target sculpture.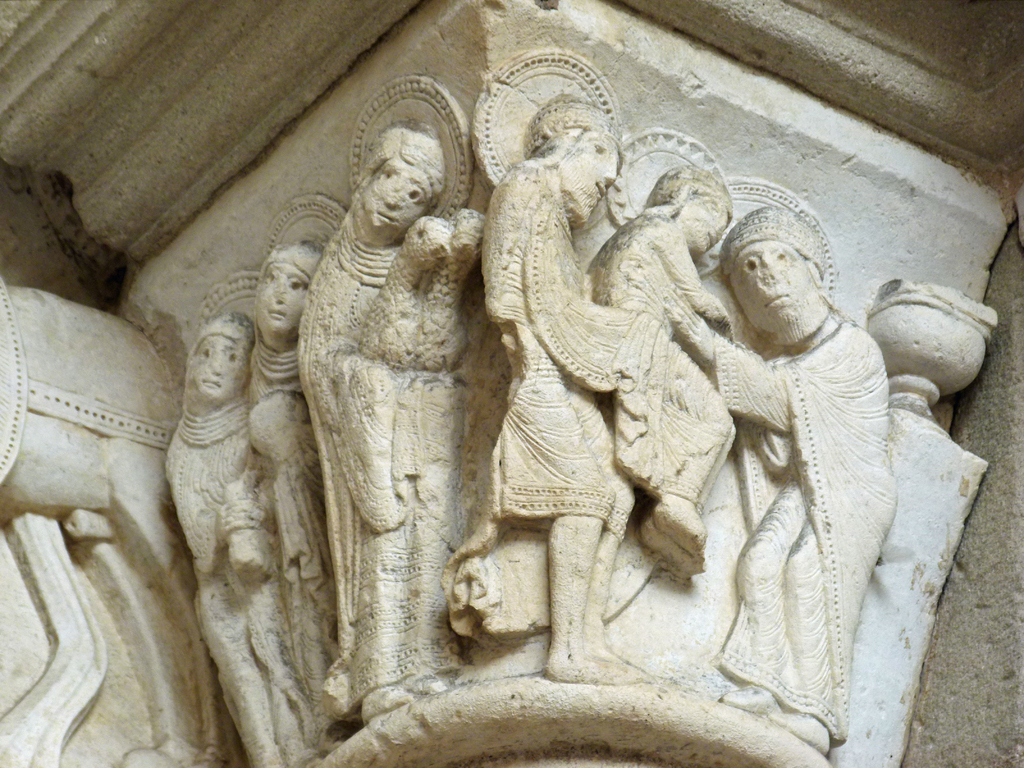
Target region: 413, 200, 485, 371.
